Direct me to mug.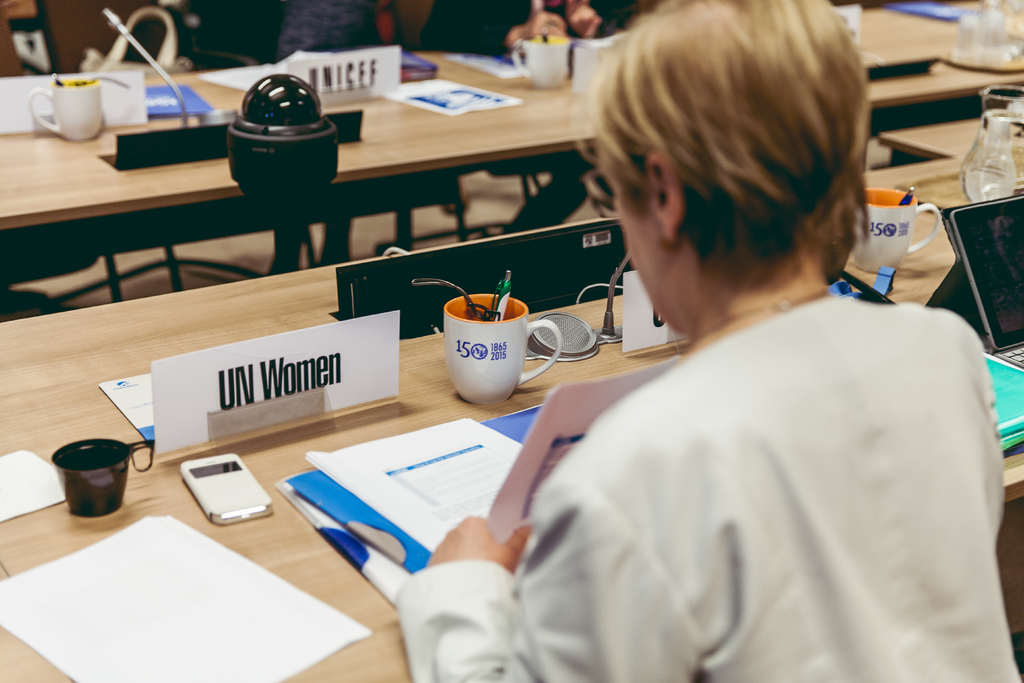
Direction: left=27, top=76, right=103, bottom=136.
